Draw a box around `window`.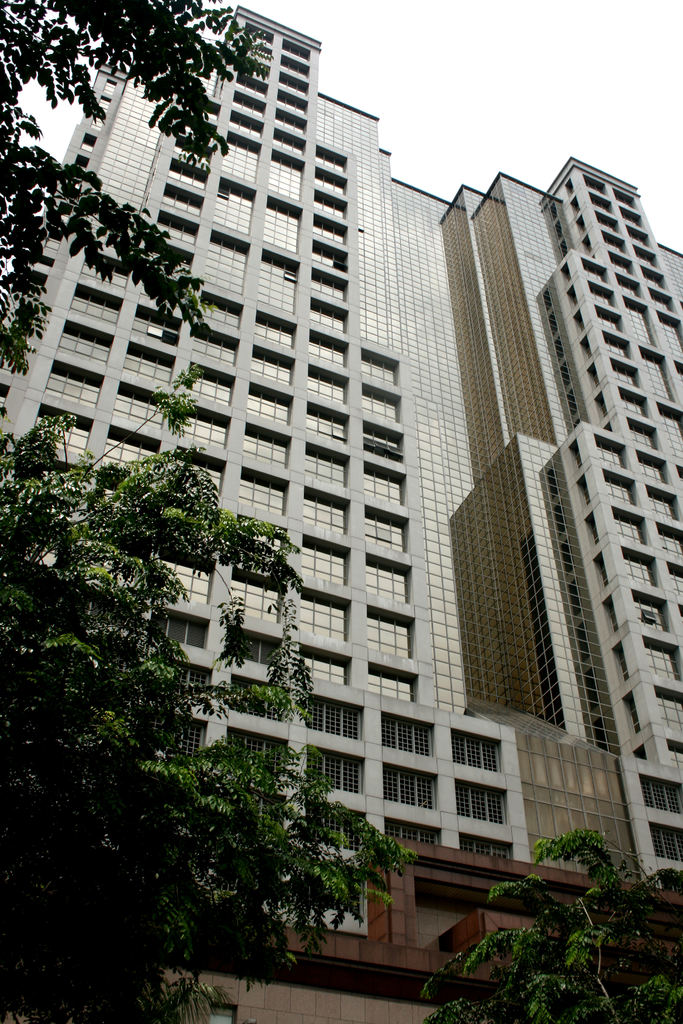
x1=0 y1=373 x2=411 y2=1023.
